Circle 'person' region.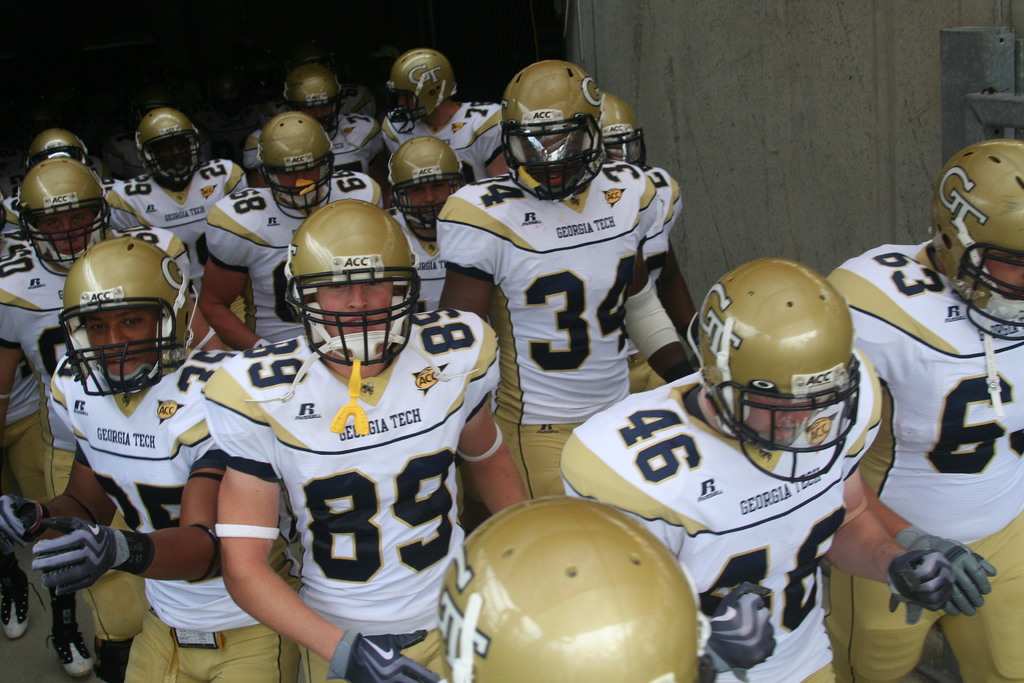
Region: [187, 112, 385, 349].
